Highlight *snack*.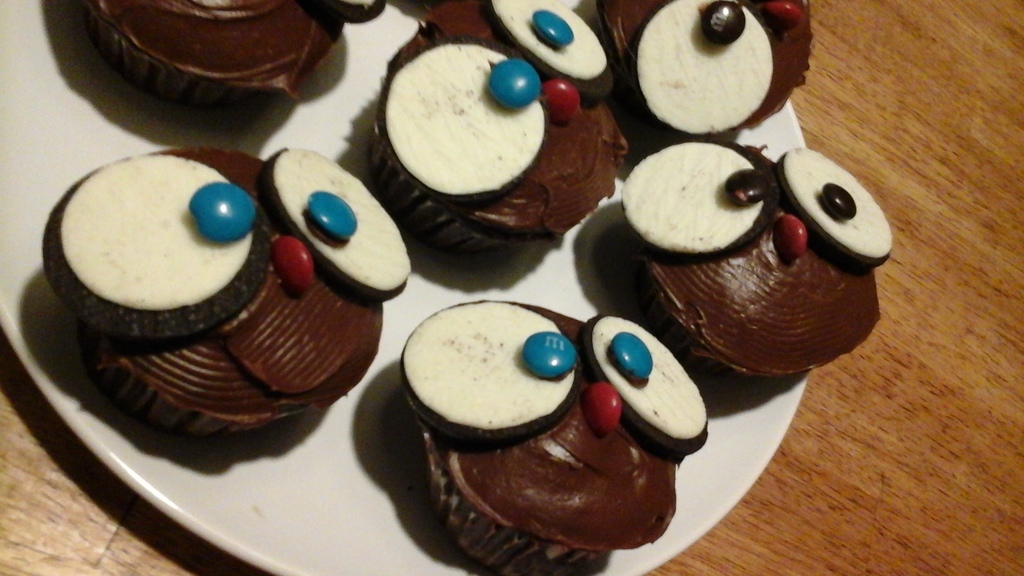
Highlighted region: {"x1": 605, "y1": 0, "x2": 822, "y2": 135}.
